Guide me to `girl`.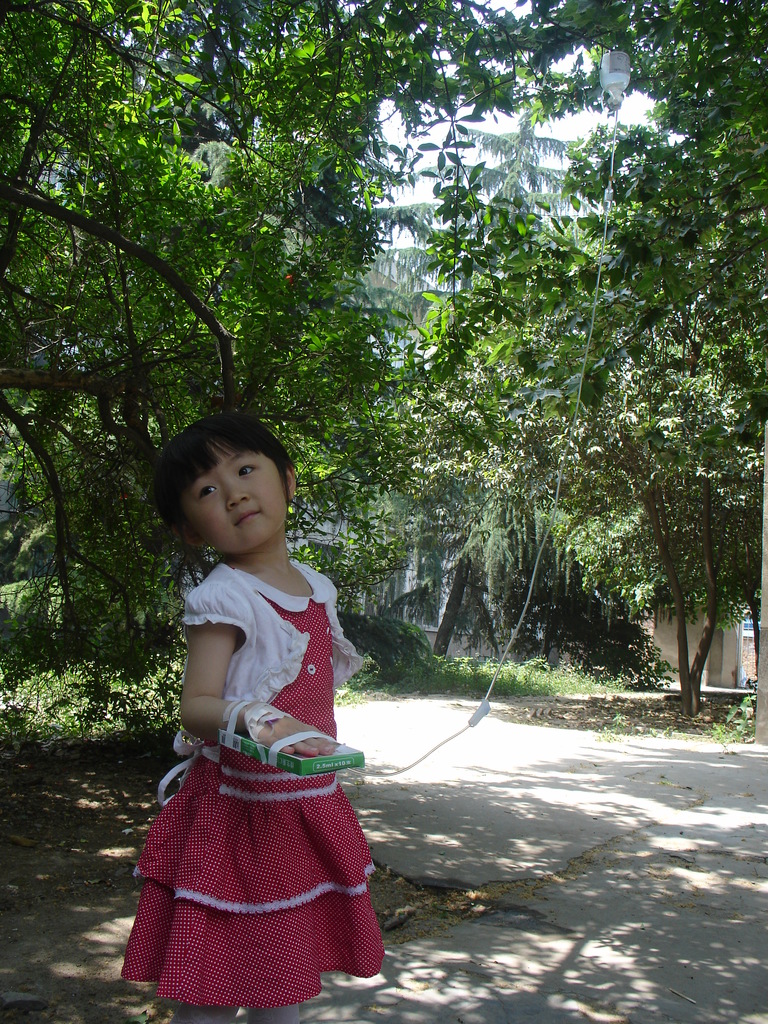
Guidance: (left=118, top=412, right=386, bottom=1023).
